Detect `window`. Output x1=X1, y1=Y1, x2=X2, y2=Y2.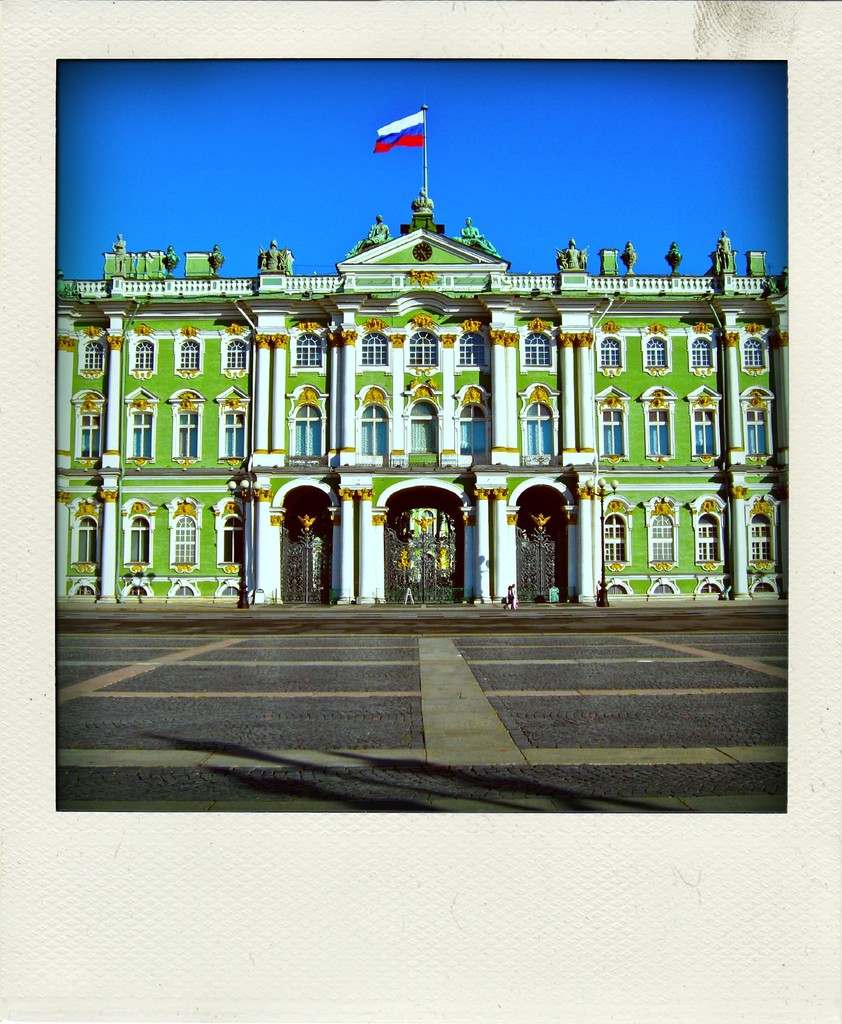
x1=359, y1=320, x2=385, y2=376.
